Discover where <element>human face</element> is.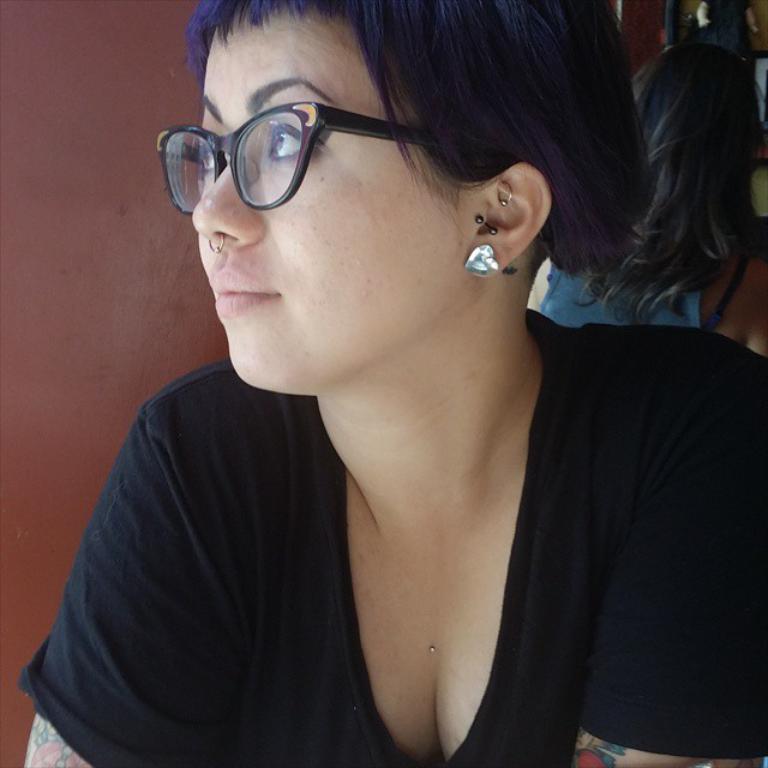
Discovered at [179, 5, 461, 398].
